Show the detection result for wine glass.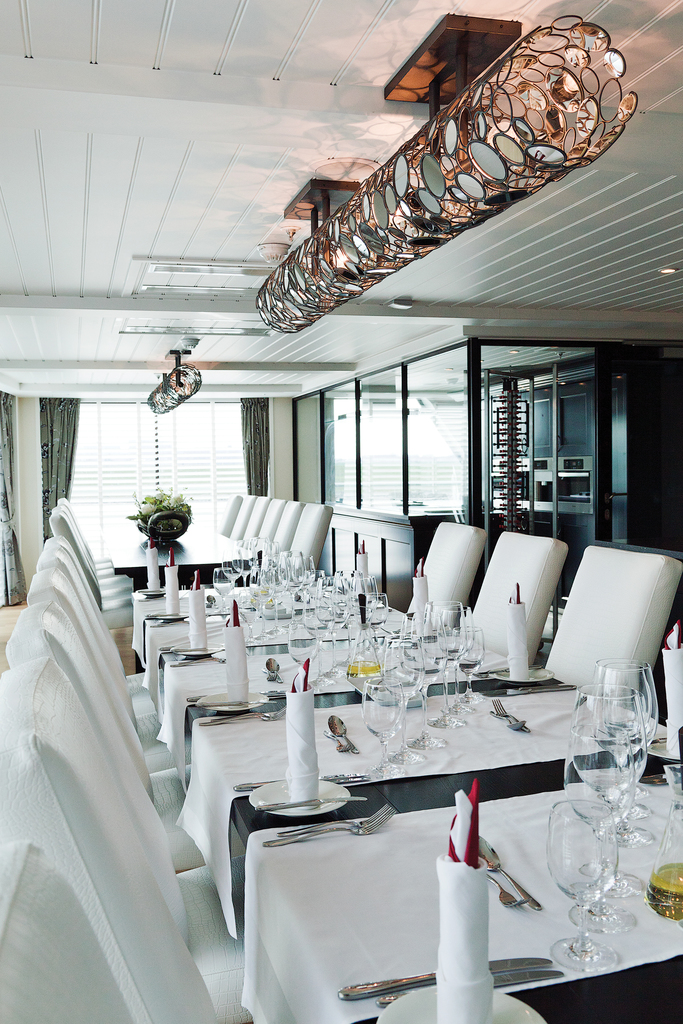
l=548, t=798, r=620, b=969.
